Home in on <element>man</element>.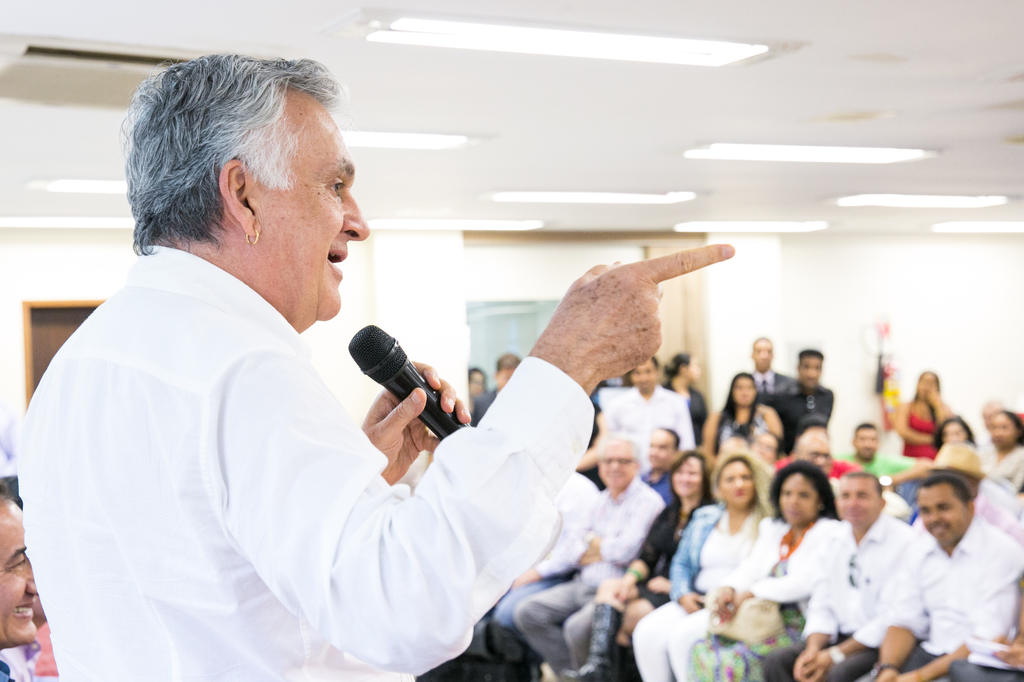
Homed in at bbox=[771, 415, 860, 477].
